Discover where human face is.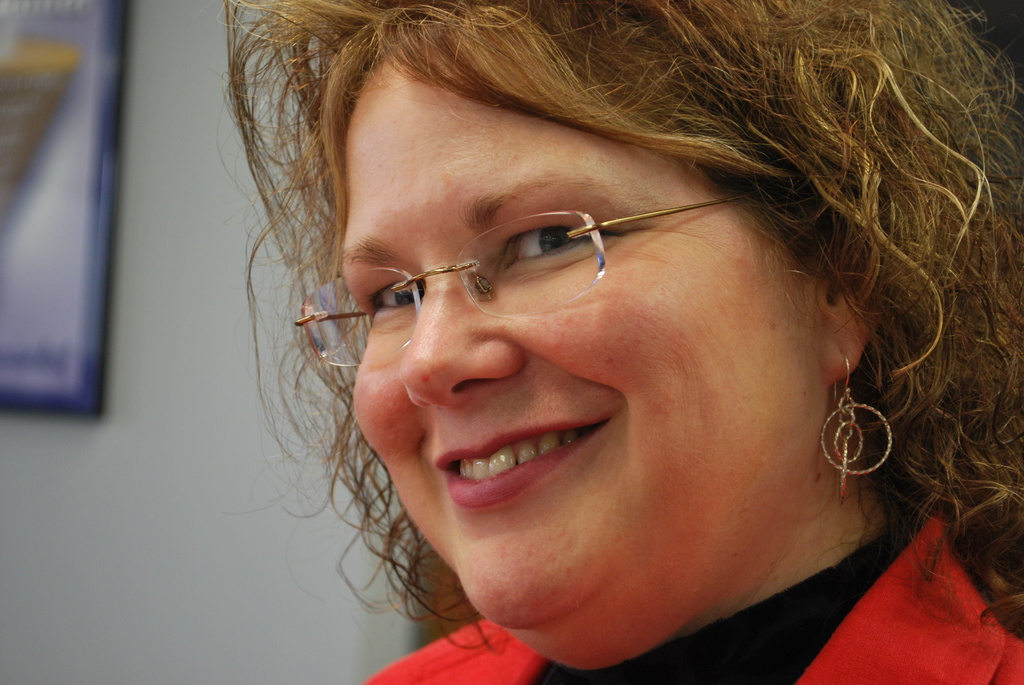
Discovered at 340, 54, 817, 620.
